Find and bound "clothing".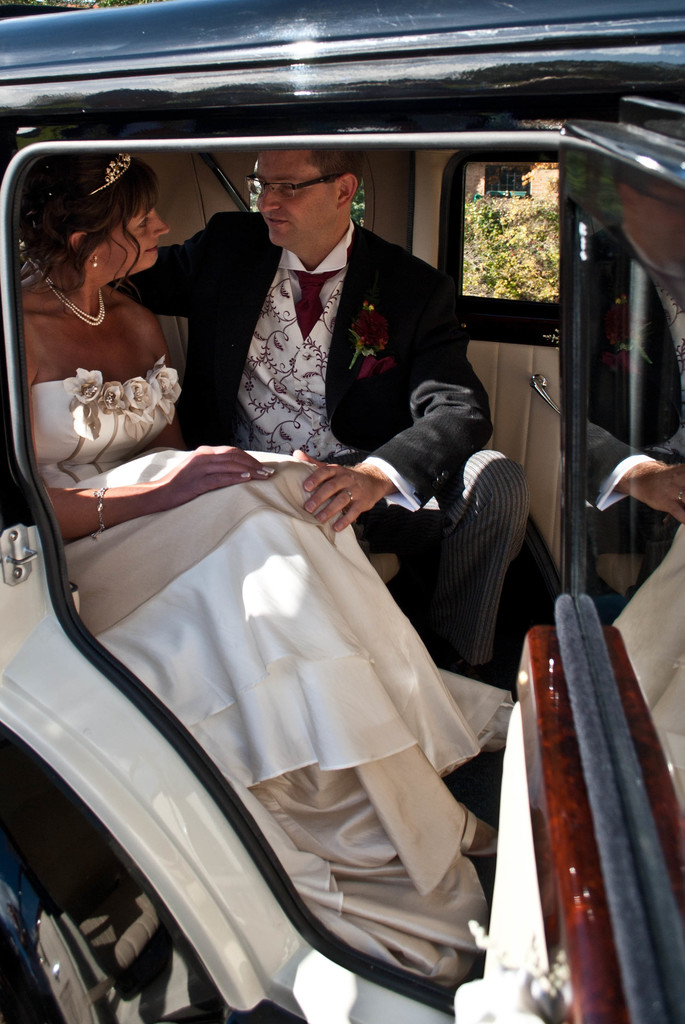
Bound: pyautogui.locateOnScreen(359, 446, 565, 670).
